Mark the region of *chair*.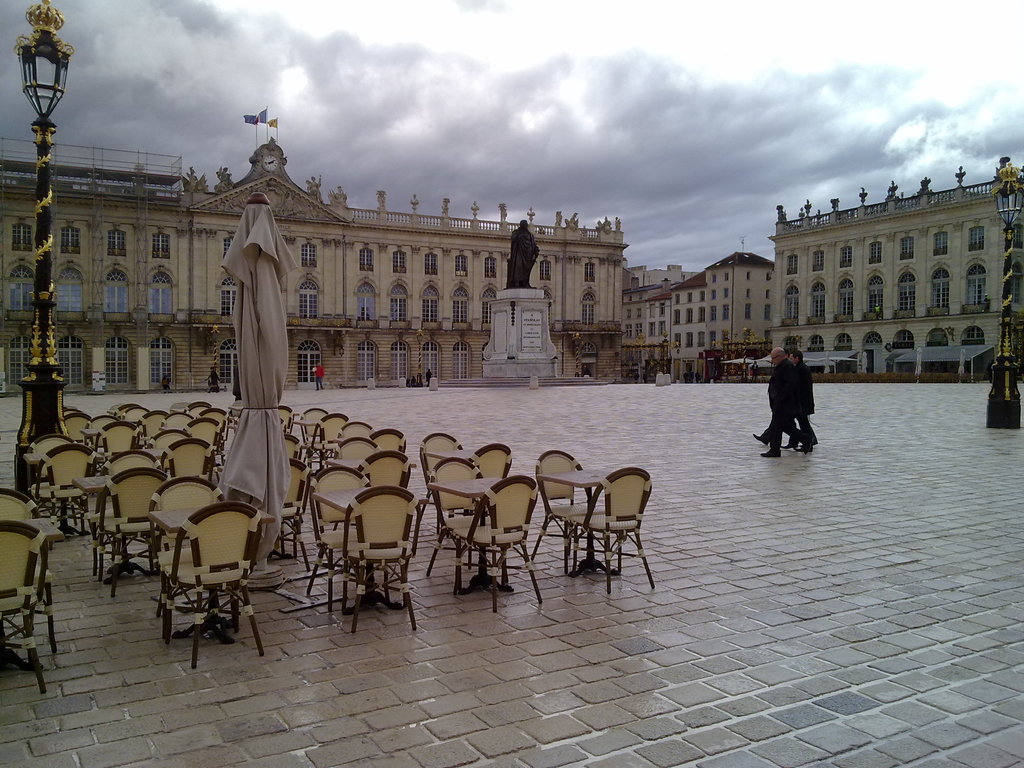
Region: [x1=268, y1=458, x2=311, y2=570].
